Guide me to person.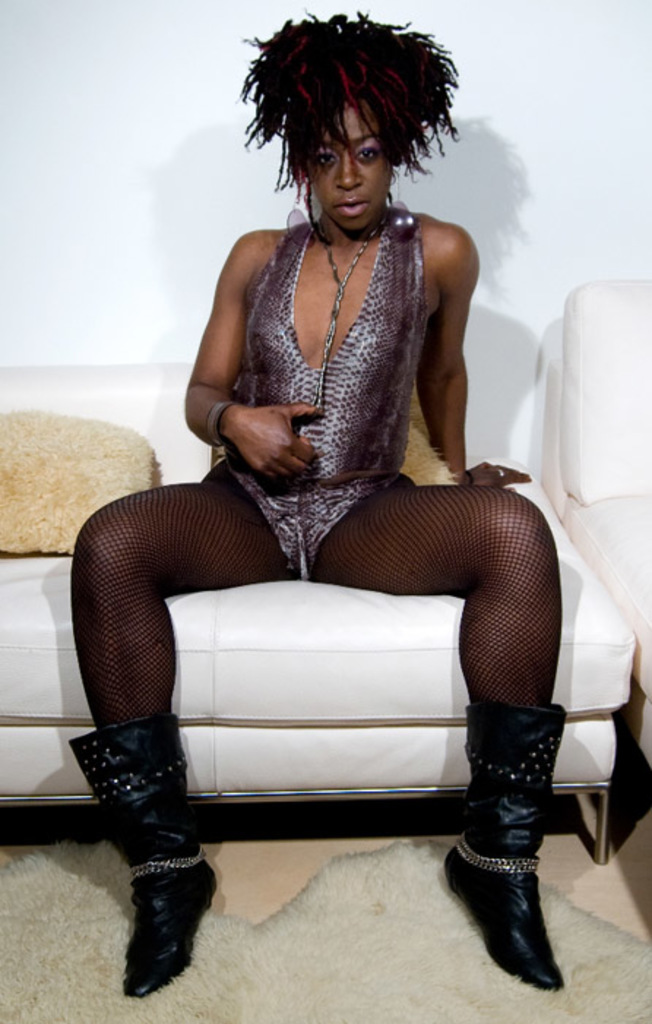
Guidance: box(69, 10, 563, 996).
